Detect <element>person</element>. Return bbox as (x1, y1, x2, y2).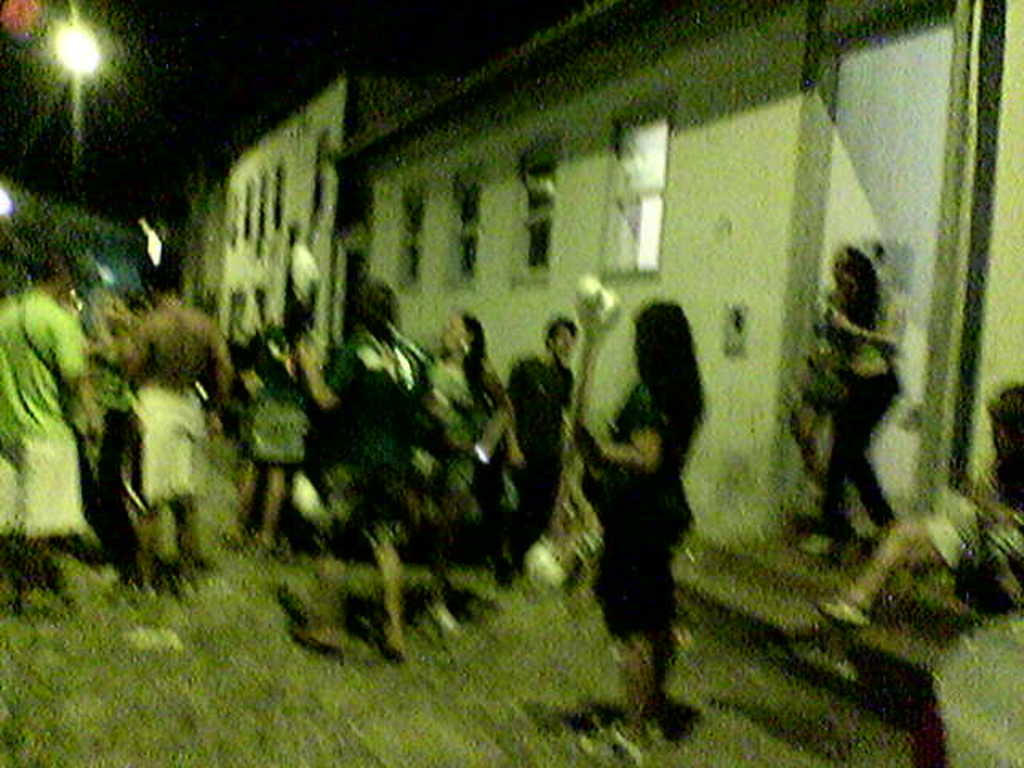
(816, 389, 1022, 630).
